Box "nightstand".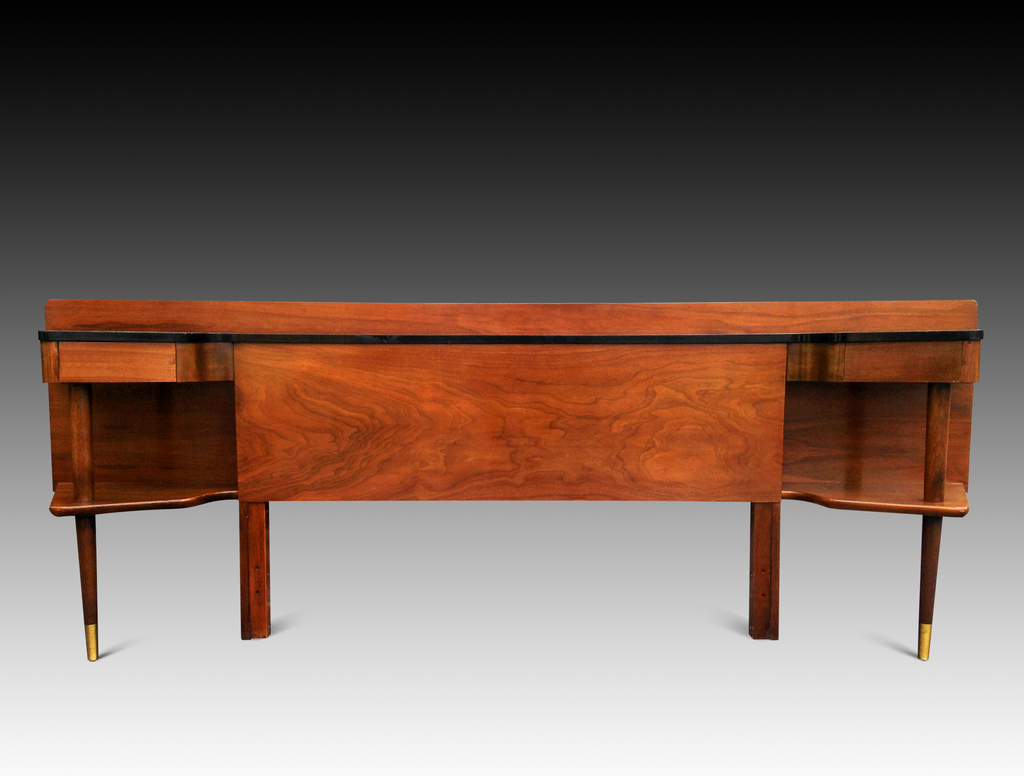
Rect(41, 298, 988, 667).
